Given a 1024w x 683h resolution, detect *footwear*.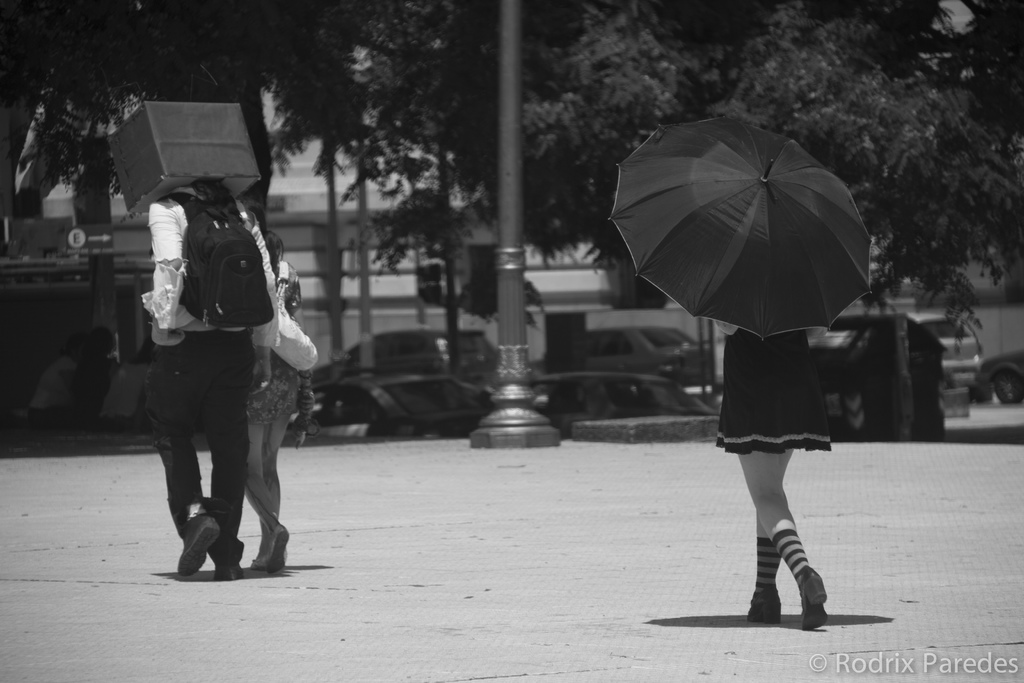
801 570 832 632.
